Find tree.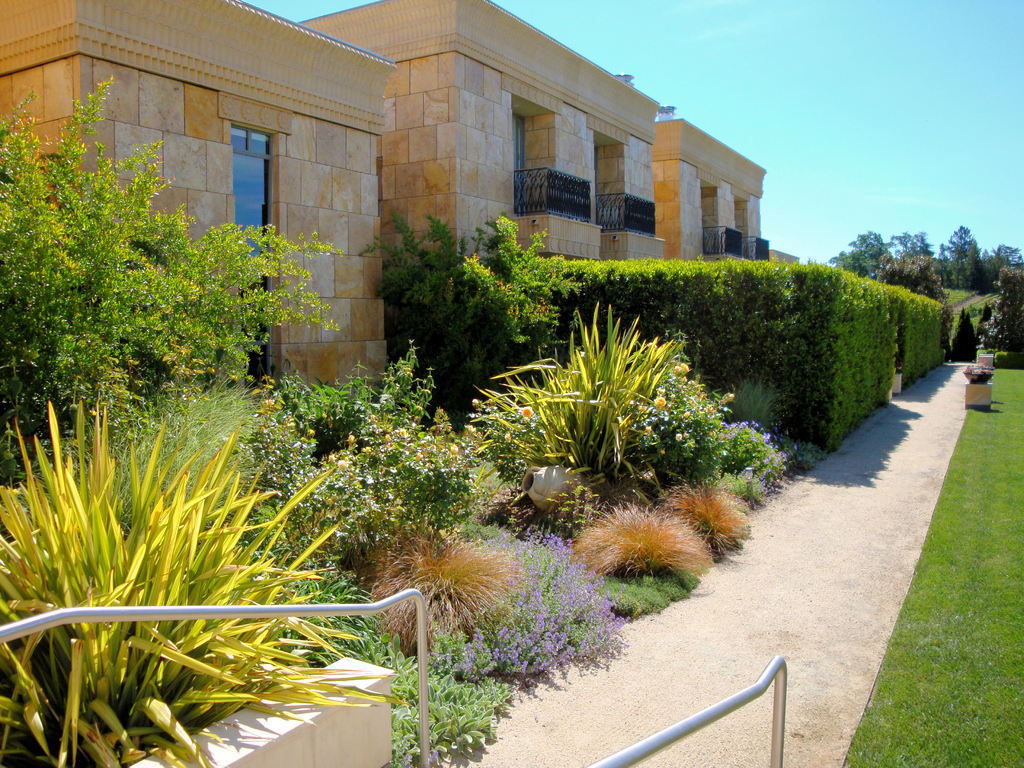
x1=7, y1=93, x2=308, y2=442.
